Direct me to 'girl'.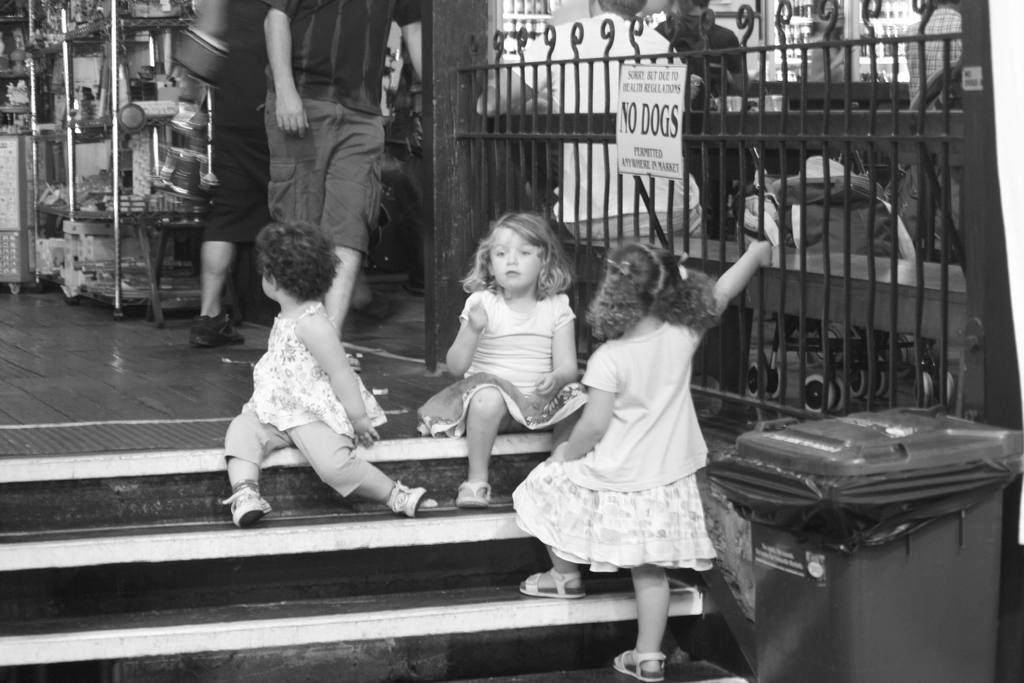
Direction: [x1=227, y1=222, x2=428, y2=529].
